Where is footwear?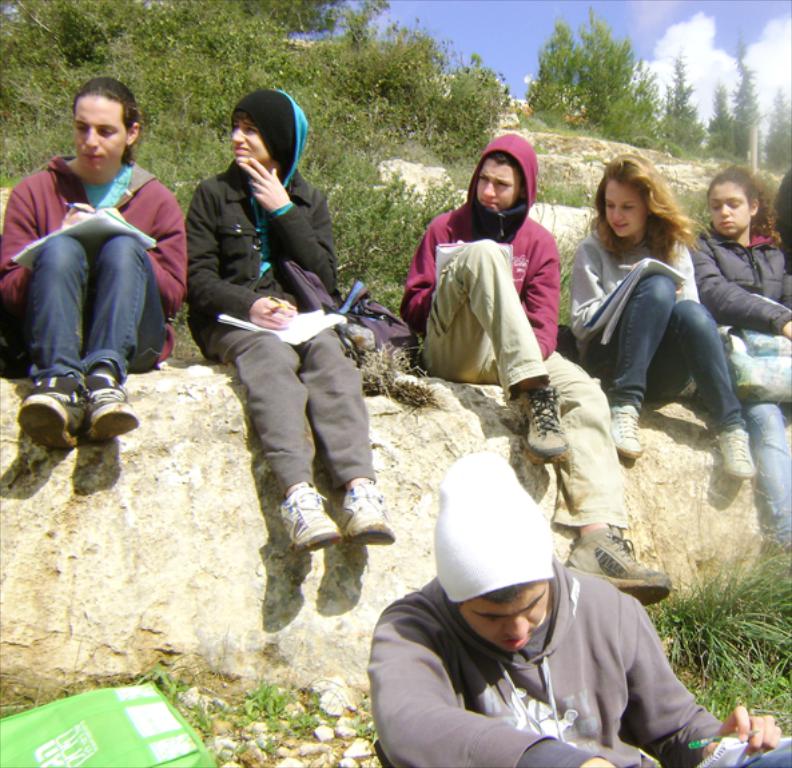
bbox(84, 379, 144, 441).
